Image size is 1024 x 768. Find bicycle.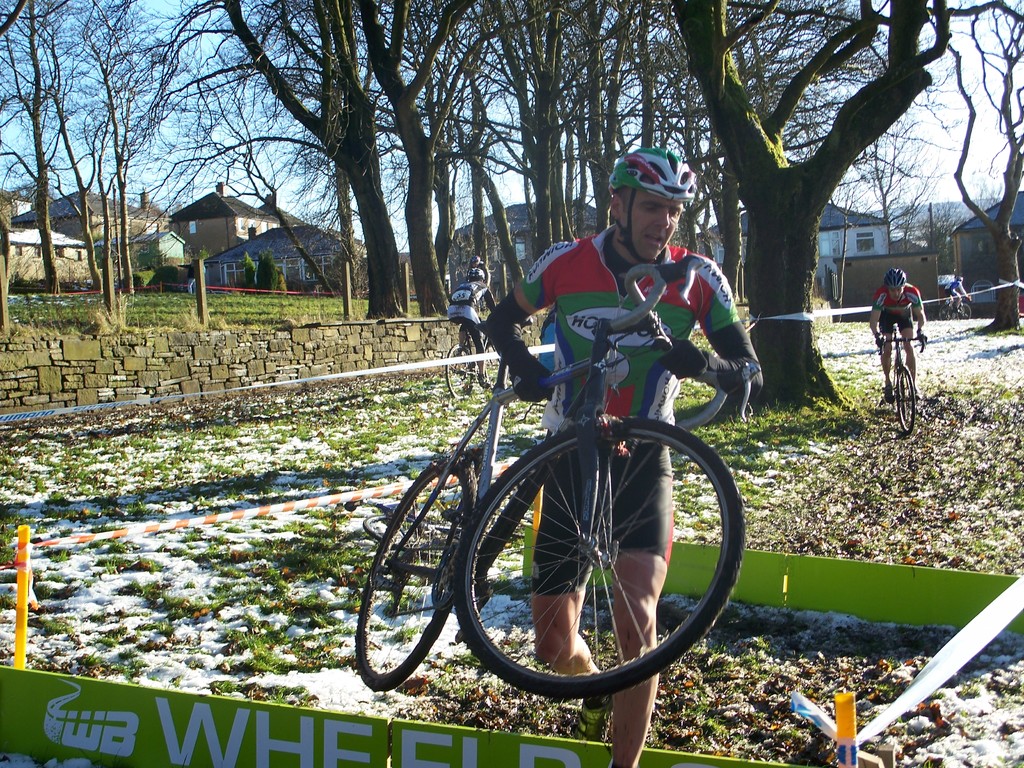
x1=874 y1=321 x2=927 y2=436.
